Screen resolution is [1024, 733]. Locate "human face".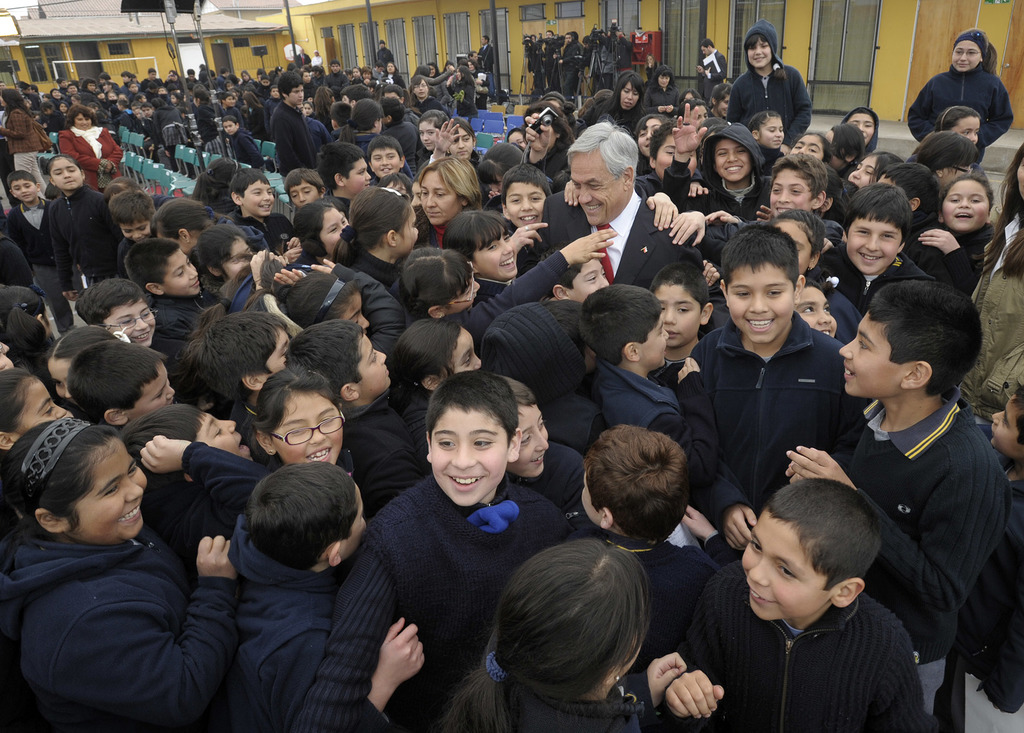
rect(848, 217, 903, 273).
